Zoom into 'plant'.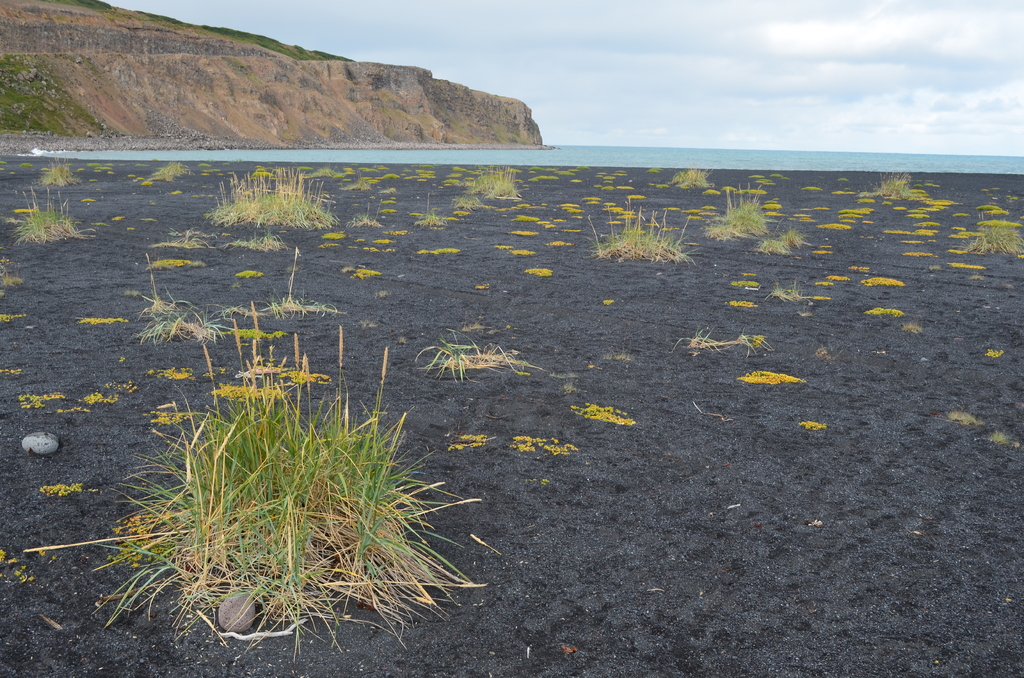
Zoom target: select_region(787, 231, 806, 246).
